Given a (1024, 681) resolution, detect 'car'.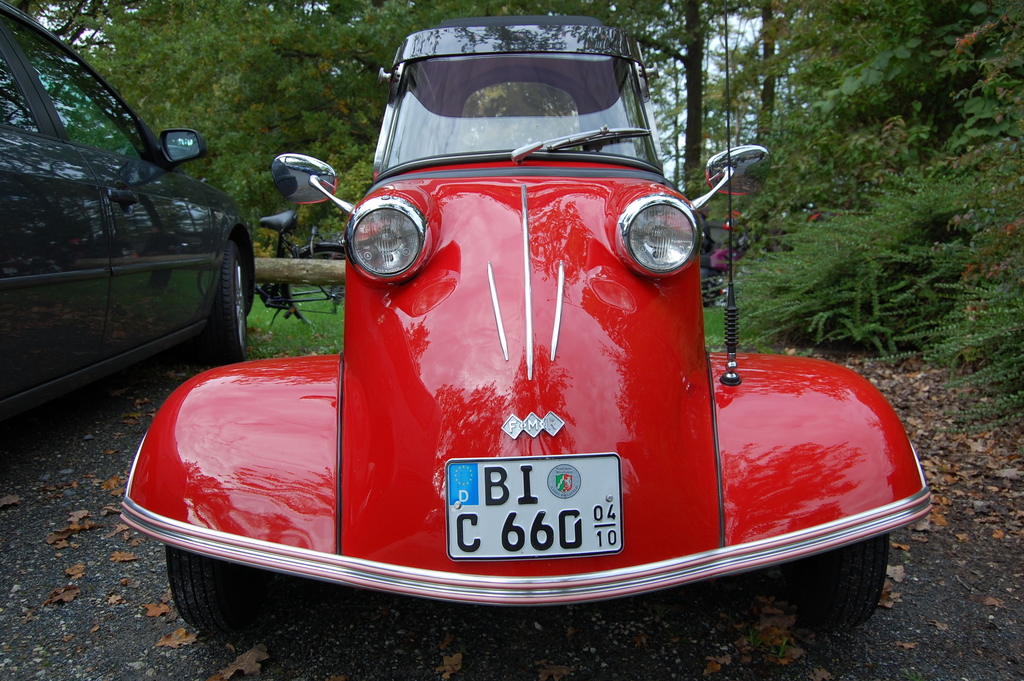
(0,0,264,424).
